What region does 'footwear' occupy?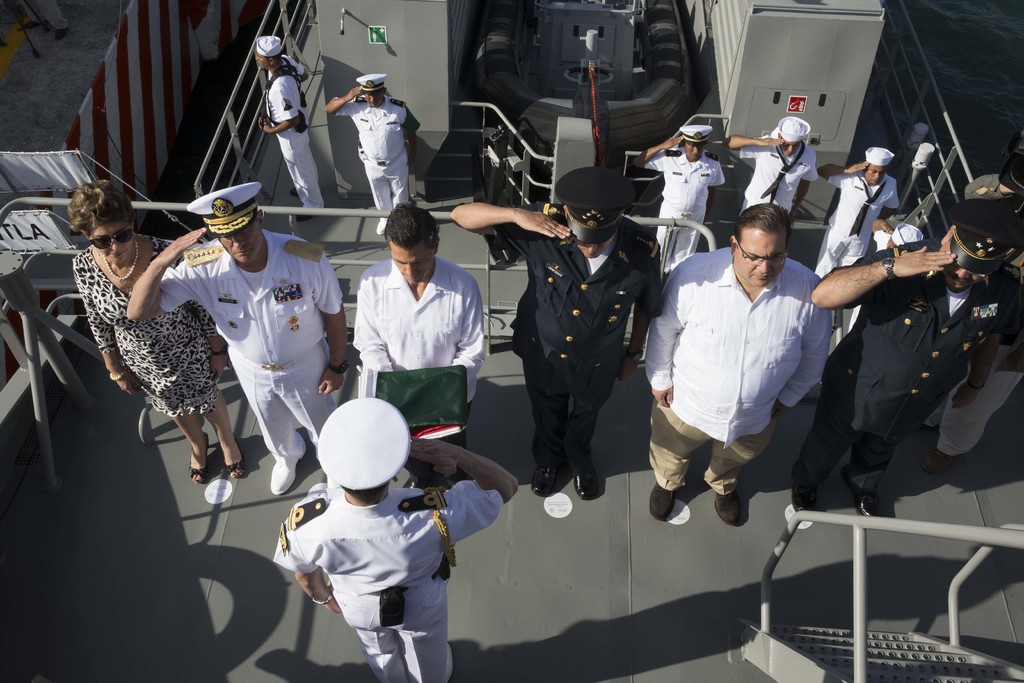
bbox=(648, 483, 677, 520).
